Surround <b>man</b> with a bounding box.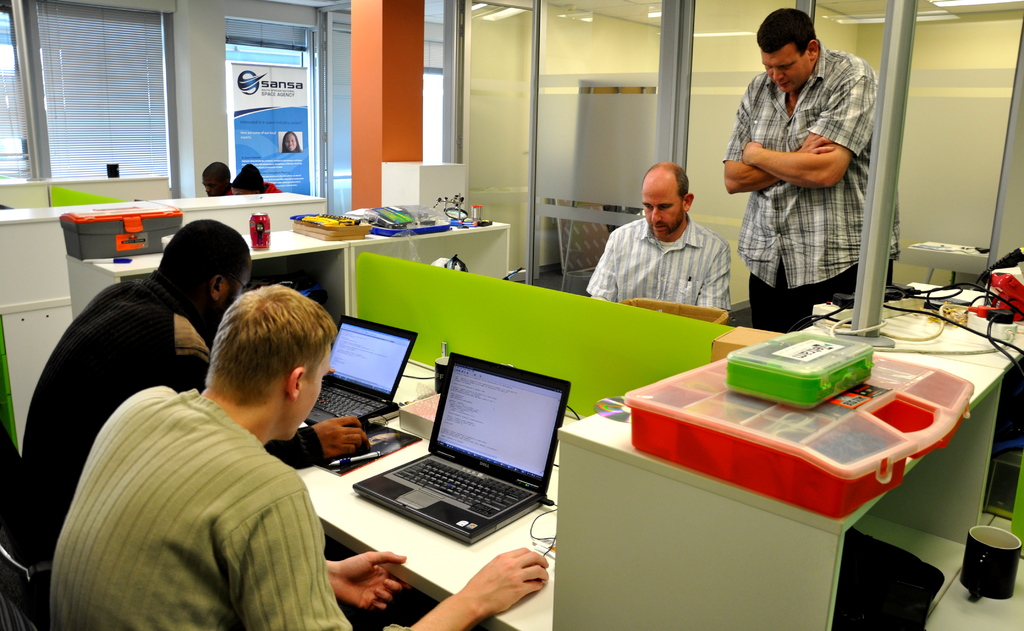
<region>15, 221, 373, 557</region>.
